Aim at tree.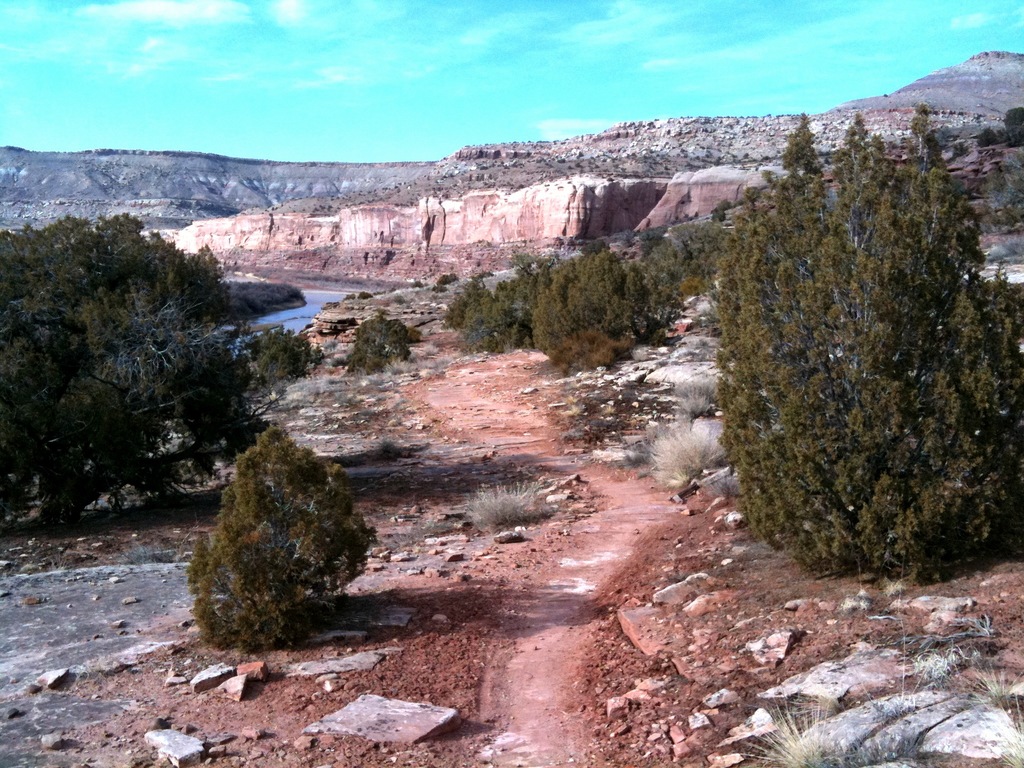
Aimed at detection(1004, 106, 1023, 147).
